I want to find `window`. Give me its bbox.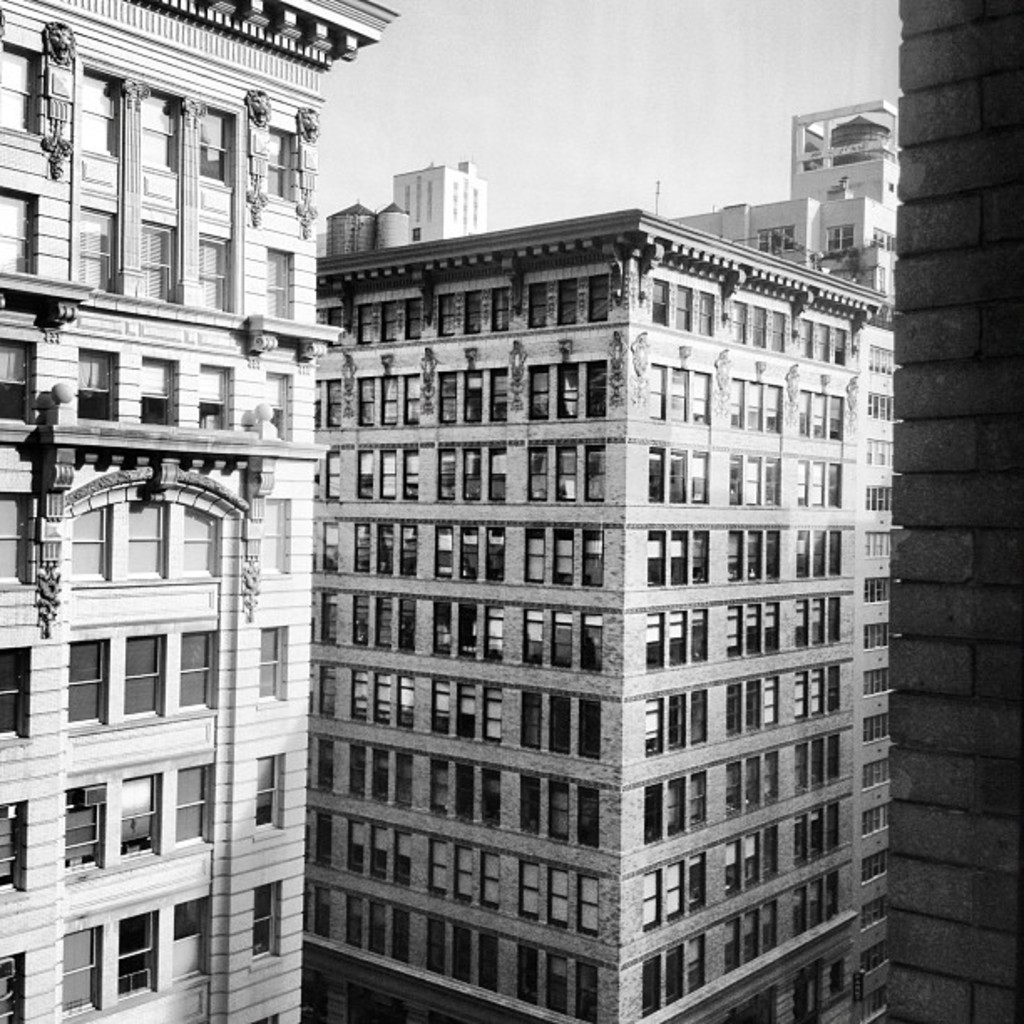
x1=452, y1=601, x2=479, y2=661.
